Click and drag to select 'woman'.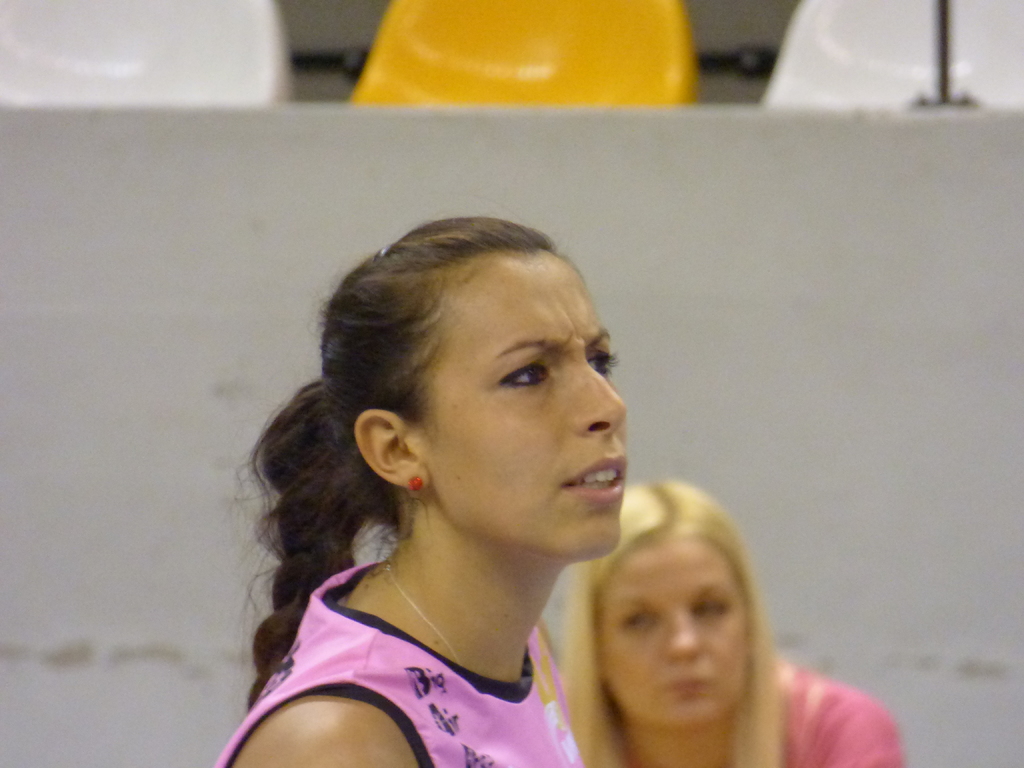
Selection: l=215, t=212, r=647, b=767.
